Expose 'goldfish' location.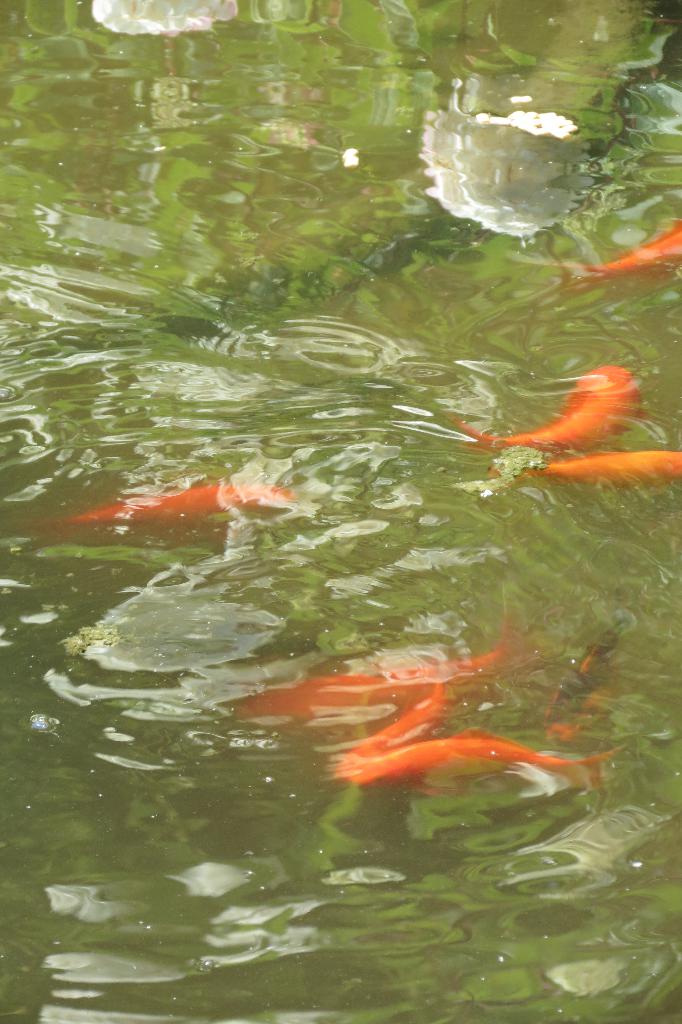
Exposed at (x1=238, y1=614, x2=534, y2=717).
